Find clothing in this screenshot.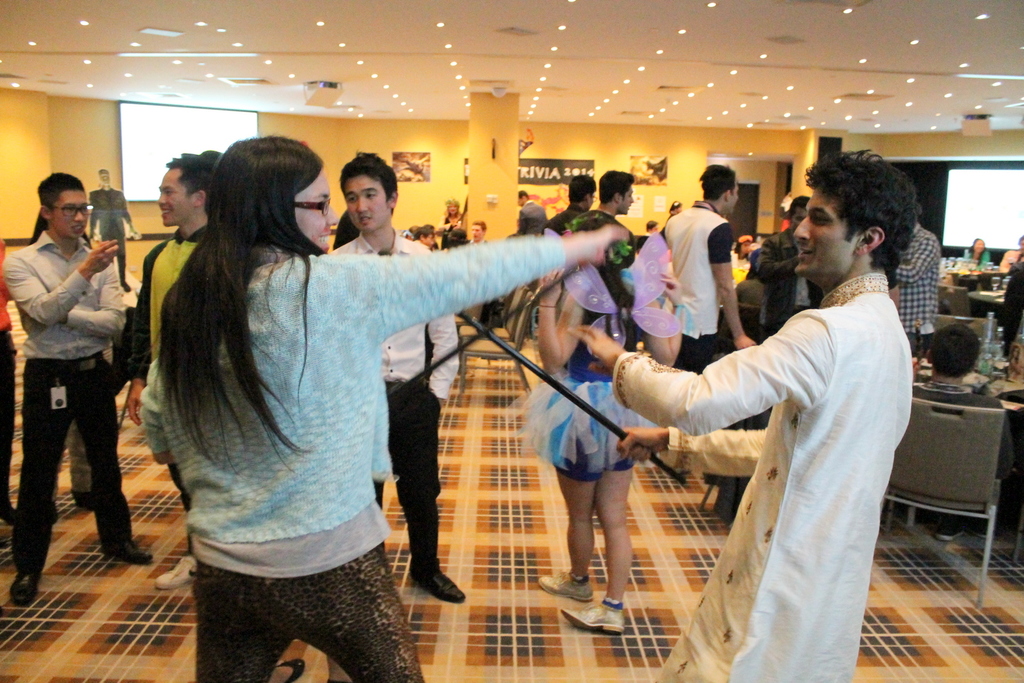
The bounding box for clothing is select_region(654, 228, 929, 664).
